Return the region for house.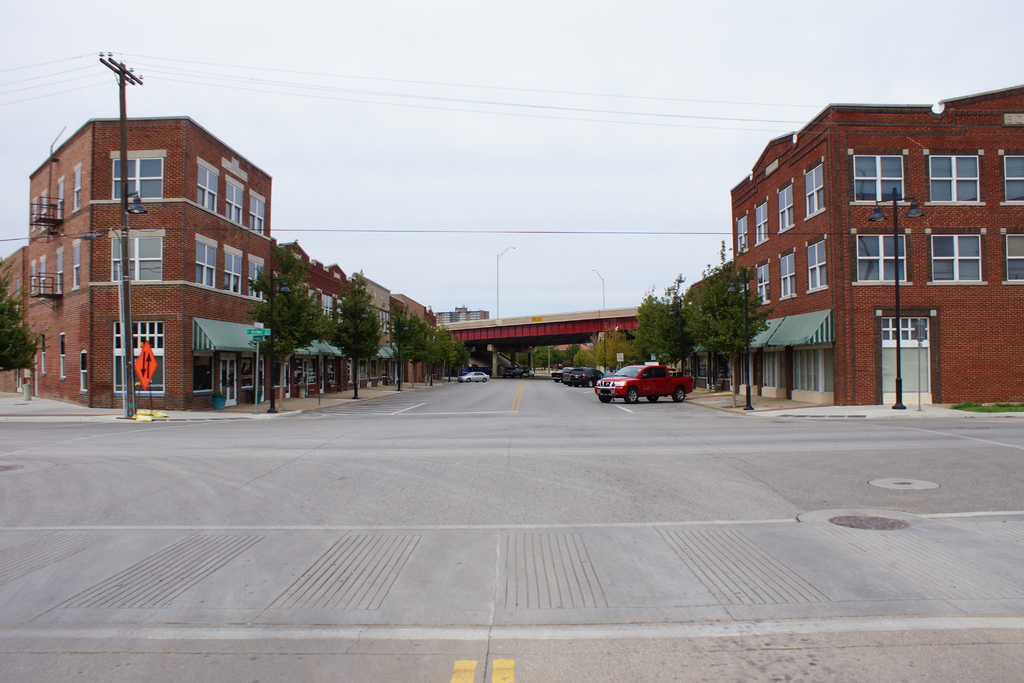
pyautogui.locateOnScreen(936, 83, 1023, 411).
